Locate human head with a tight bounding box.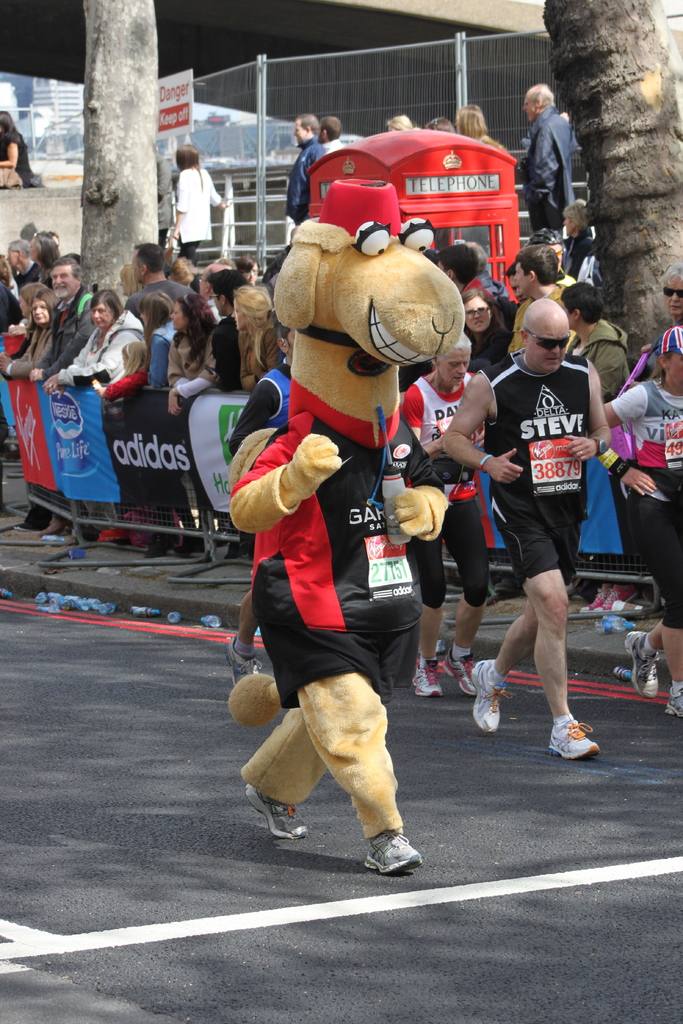
(562, 199, 588, 234).
